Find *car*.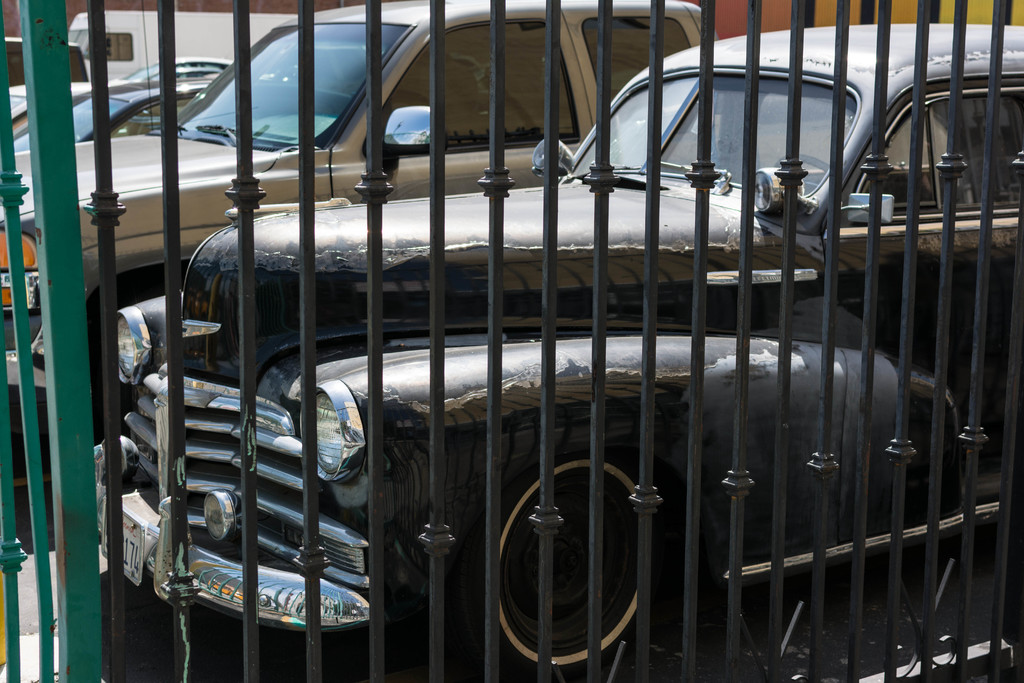
[0, 0, 950, 413].
